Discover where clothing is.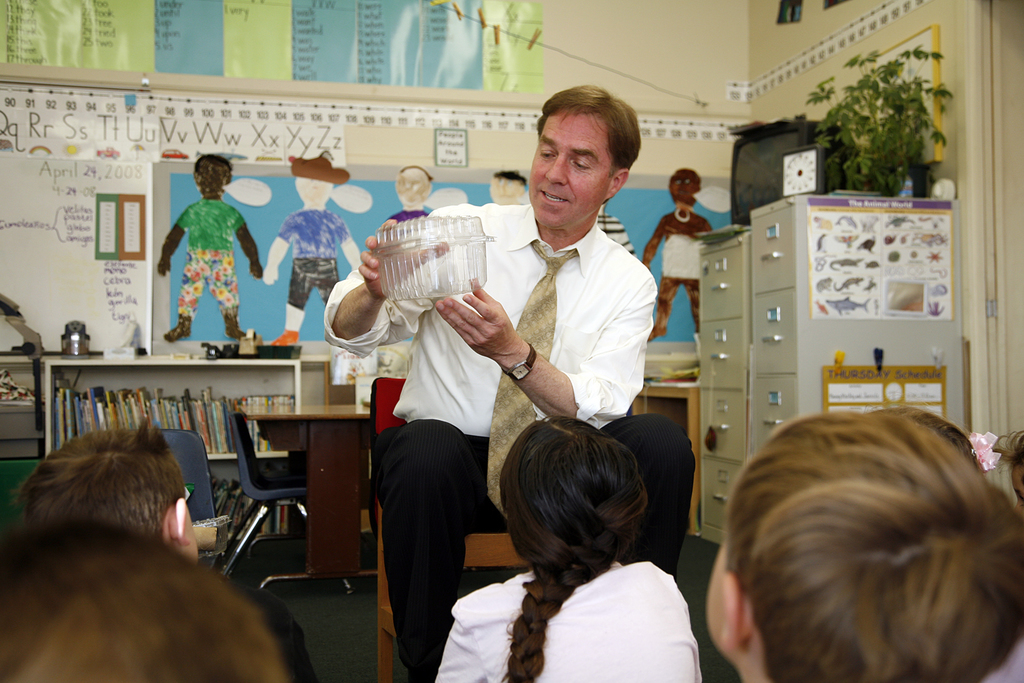
Discovered at <box>175,194,246,320</box>.
